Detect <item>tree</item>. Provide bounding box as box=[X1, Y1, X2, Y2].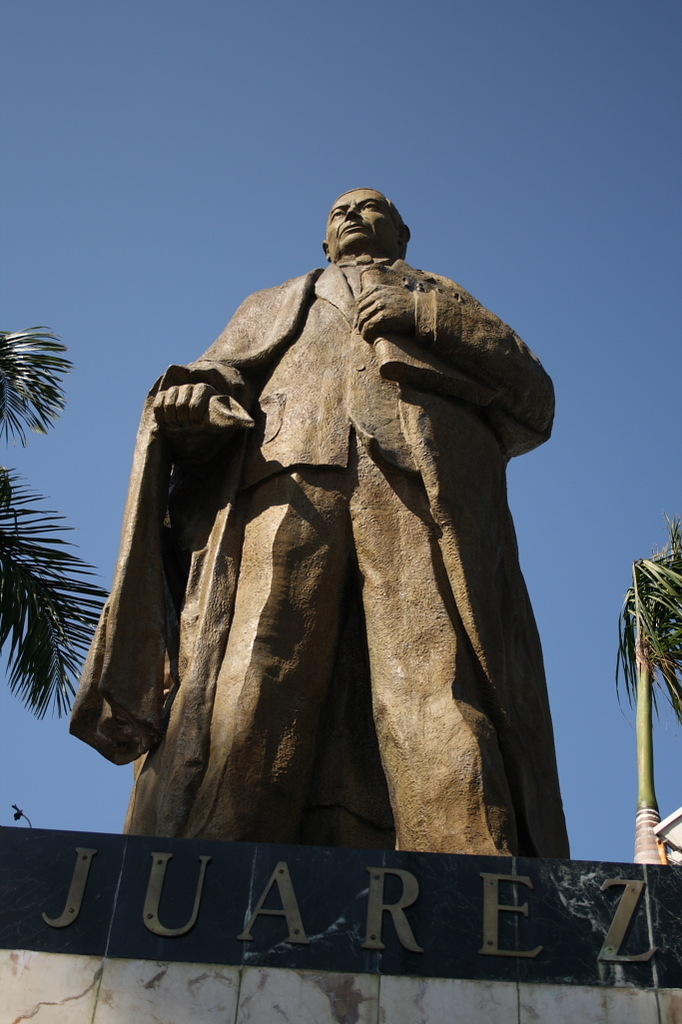
box=[606, 501, 681, 869].
